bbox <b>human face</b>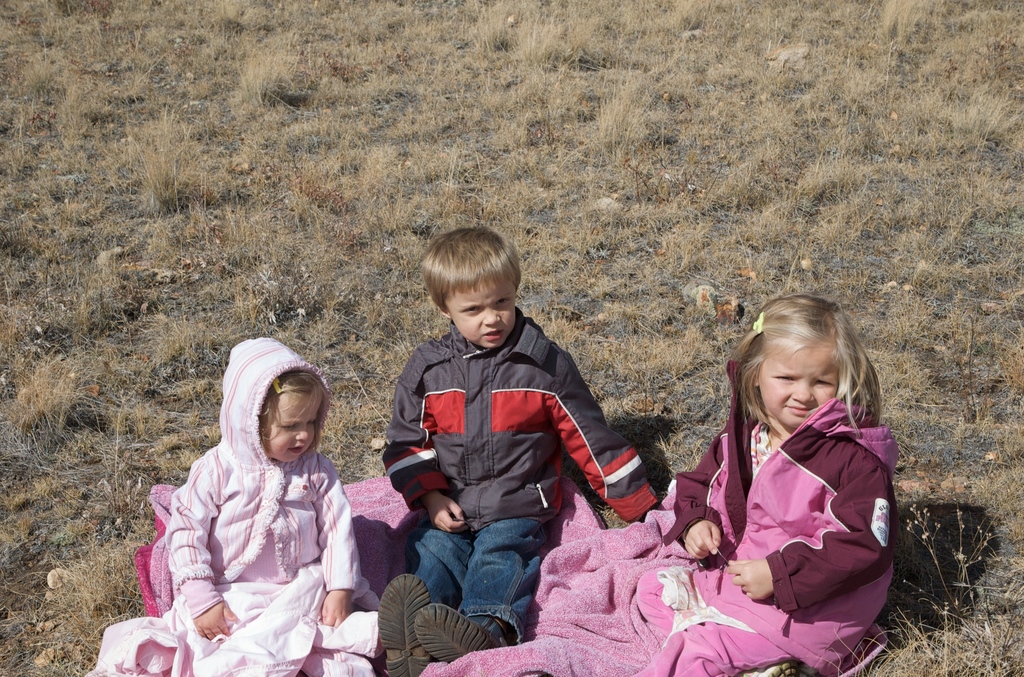
box=[758, 344, 836, 423]
